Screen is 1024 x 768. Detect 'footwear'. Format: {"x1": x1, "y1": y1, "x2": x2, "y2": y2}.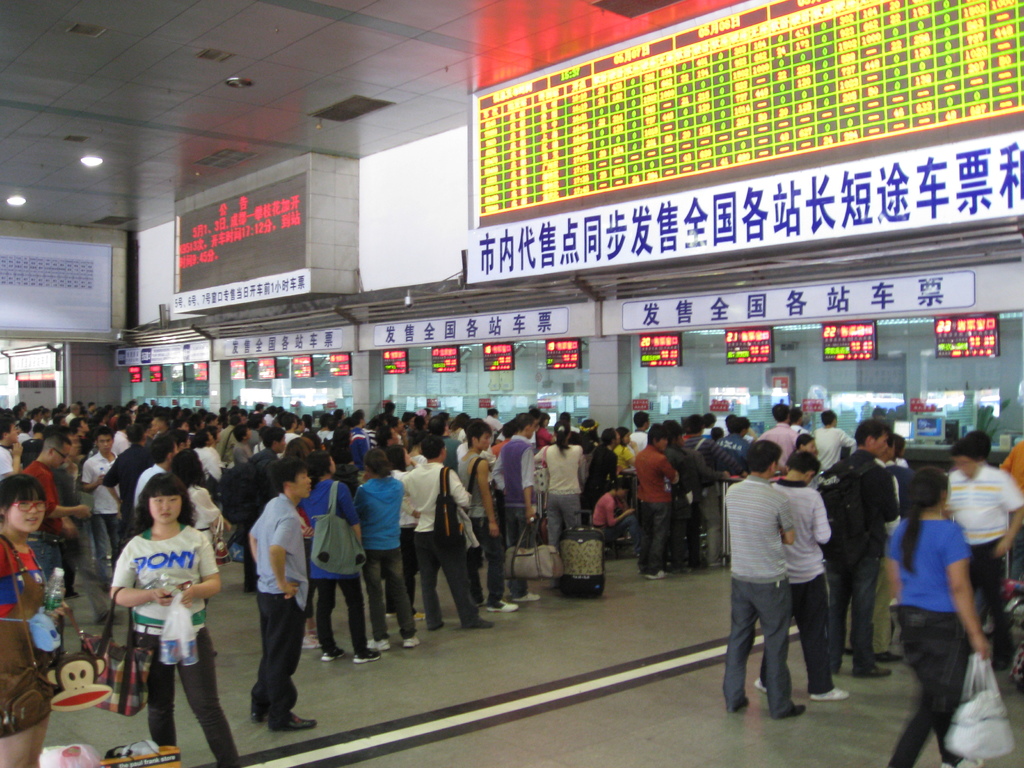
{"x1": 367, "y1": 636, "x2": 392, "y2": 650}.
